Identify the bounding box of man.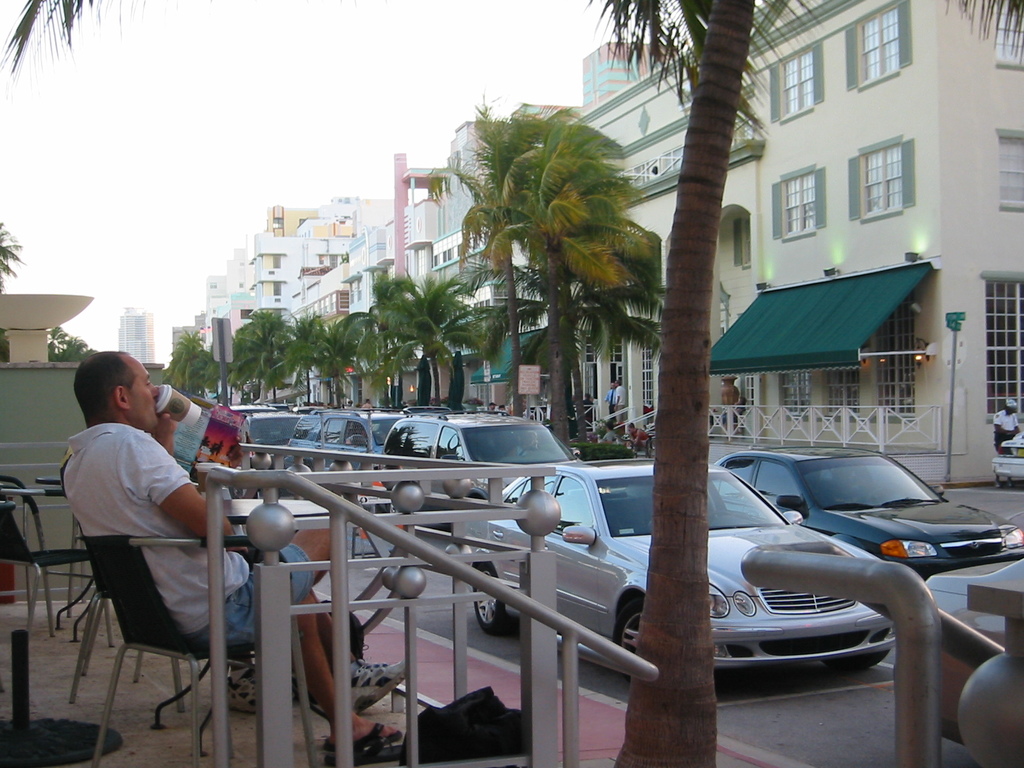
{"left": 604, "top": 372, "right": 618, "bottom": 415}.
